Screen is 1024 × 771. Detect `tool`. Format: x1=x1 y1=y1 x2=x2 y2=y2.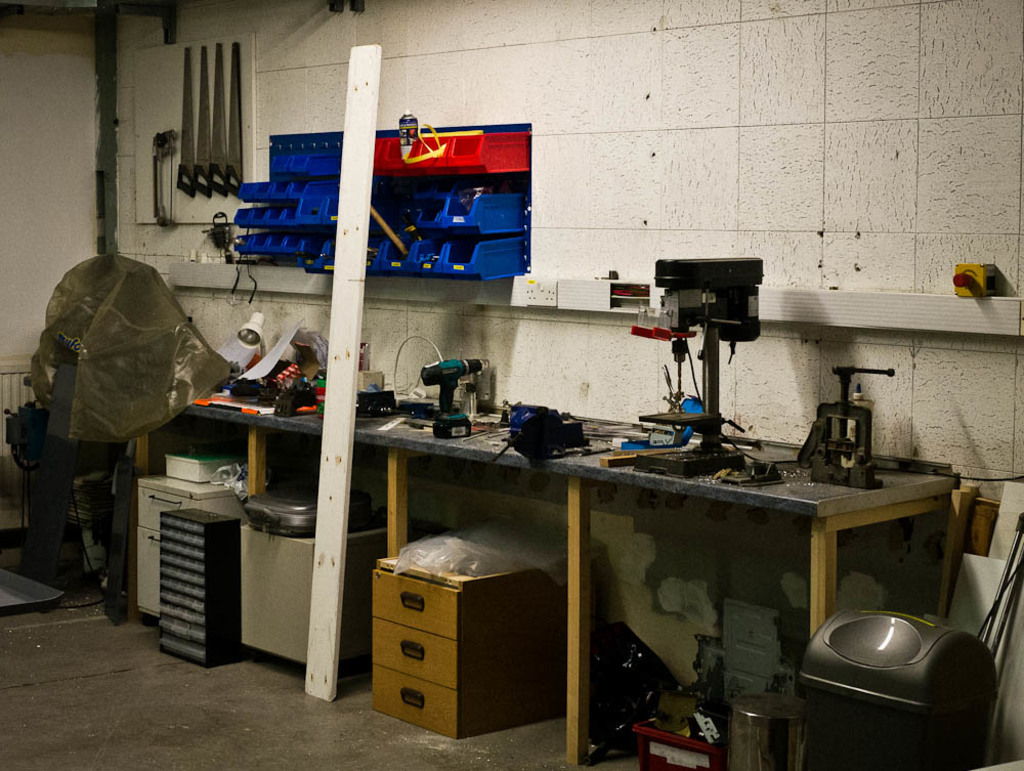
x1=224 y1=34 x2=249 y2=195.
